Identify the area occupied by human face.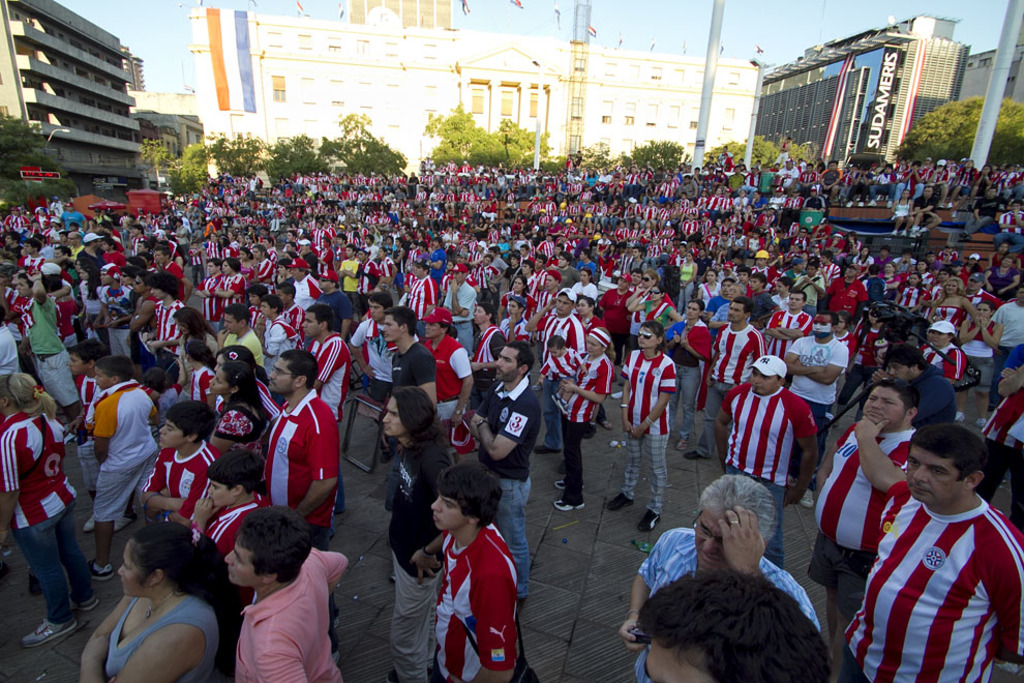
Area: box(475, 305, 488, 323).
